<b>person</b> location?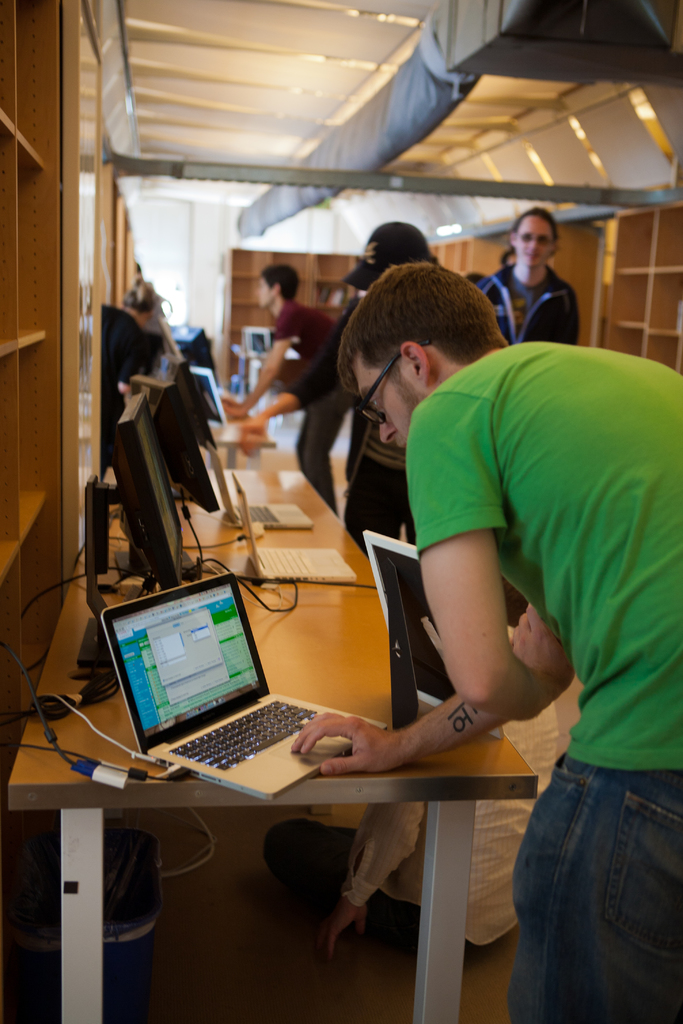
{"left": 241, "top": 197, "right": 605, "bottom": 964}
